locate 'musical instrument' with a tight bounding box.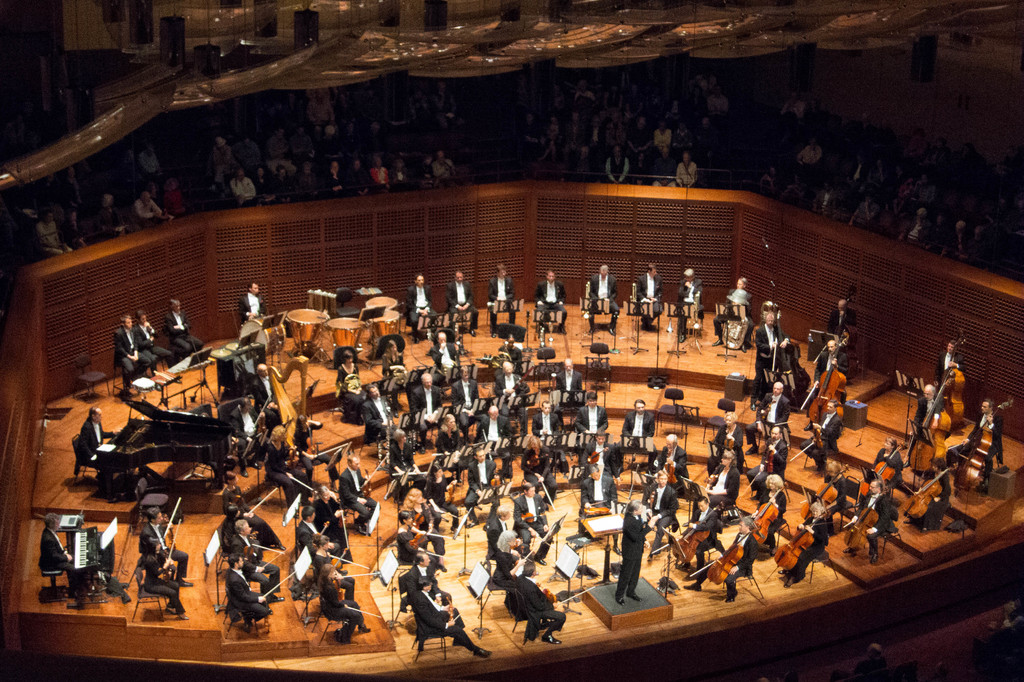
326:546:371:572.
